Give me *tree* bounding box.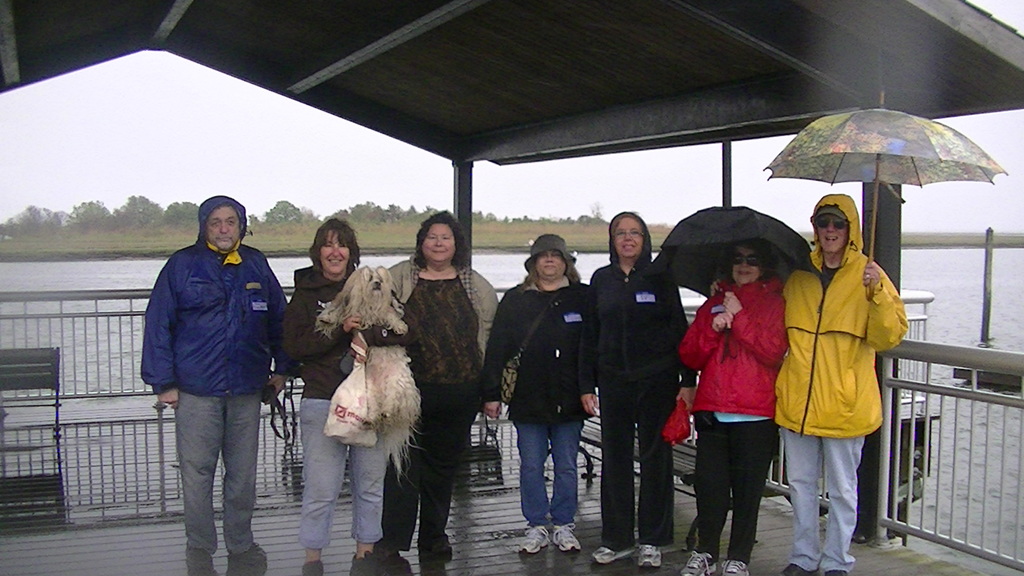
bbox=[4, 202, 58, 227].
